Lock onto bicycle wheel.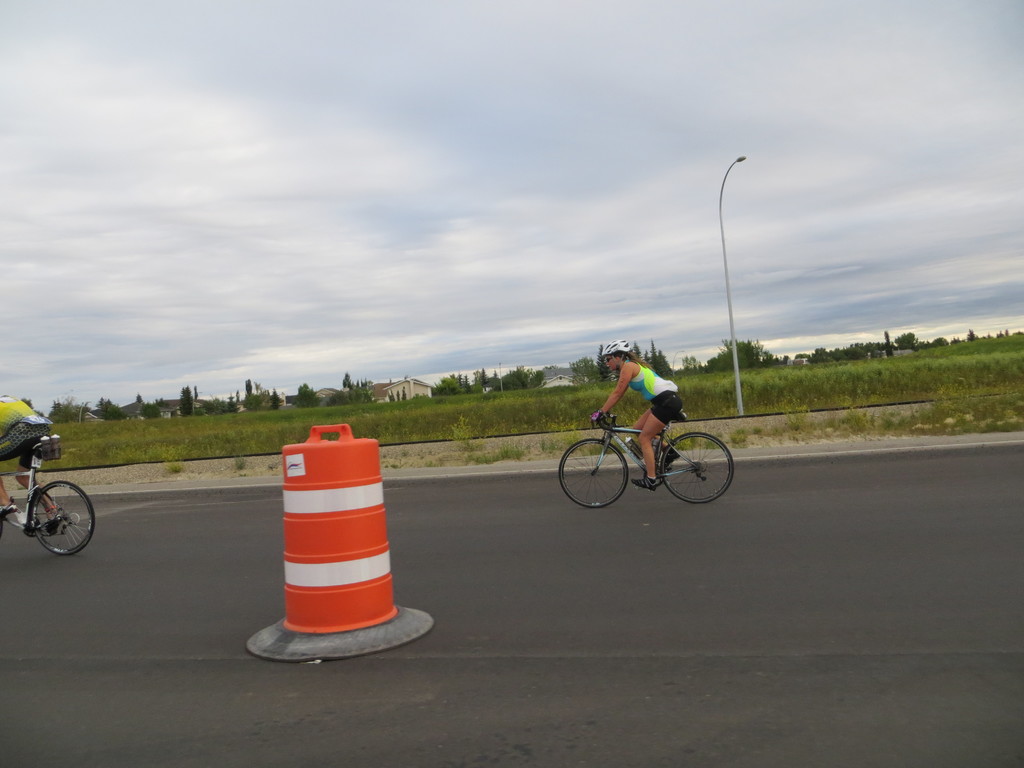
Locked: l=558, t=439, r=628, b=508.
